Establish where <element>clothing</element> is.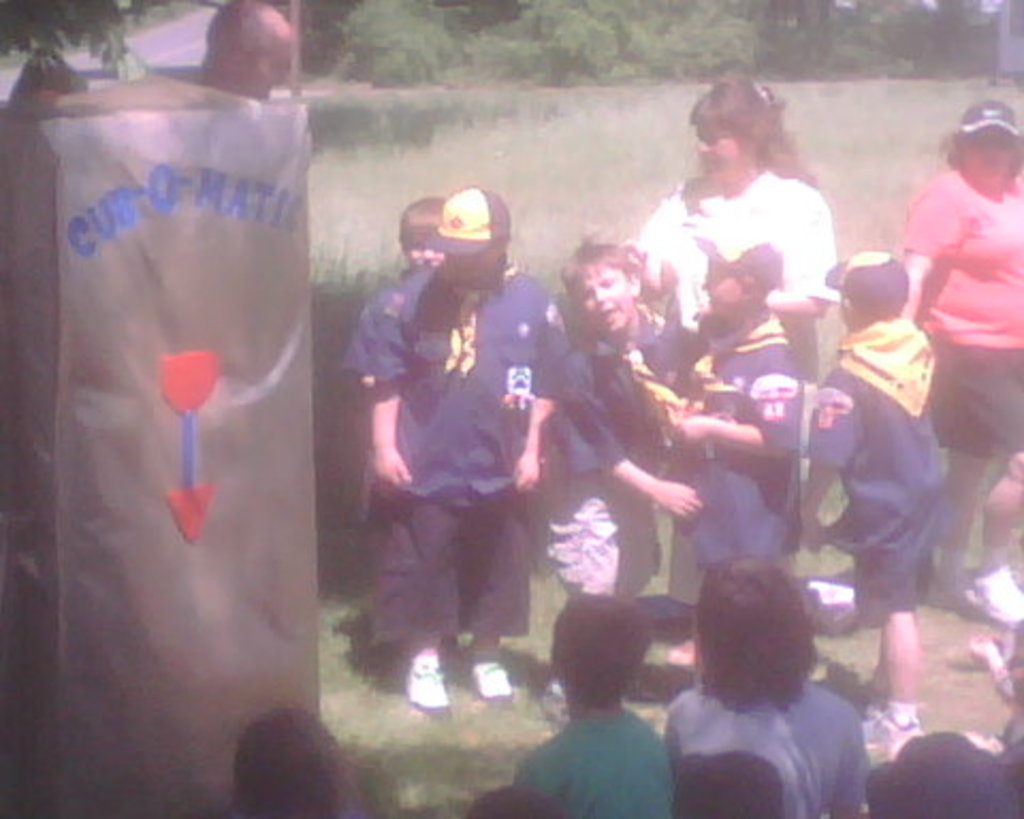
Established at pyautogui.locateOnScreen(898, 166, 1022, 454).
